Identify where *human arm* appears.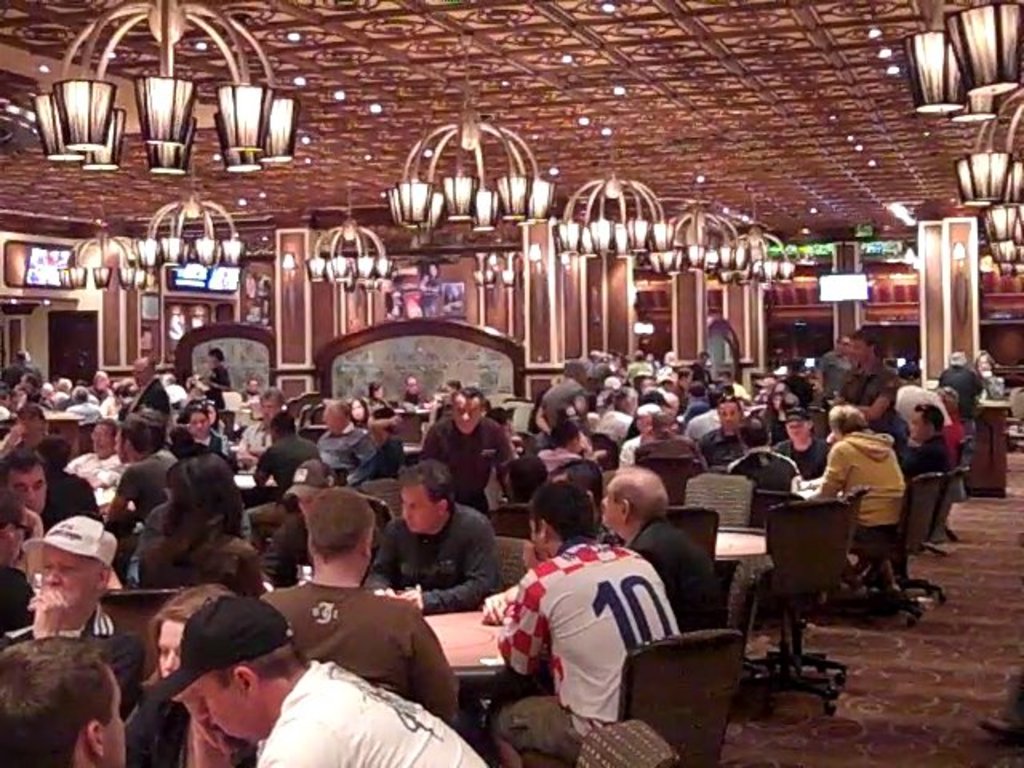
Appears at [x1=814, y1=442, x2=843, y2=499].
